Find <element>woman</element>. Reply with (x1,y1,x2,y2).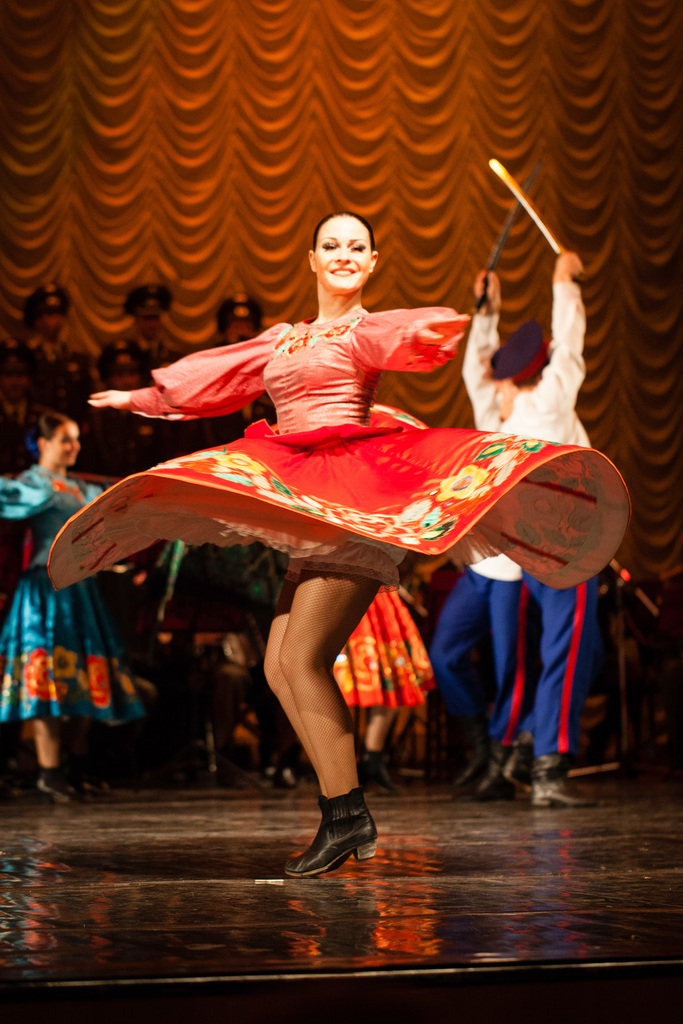
(73,198,582,819).
